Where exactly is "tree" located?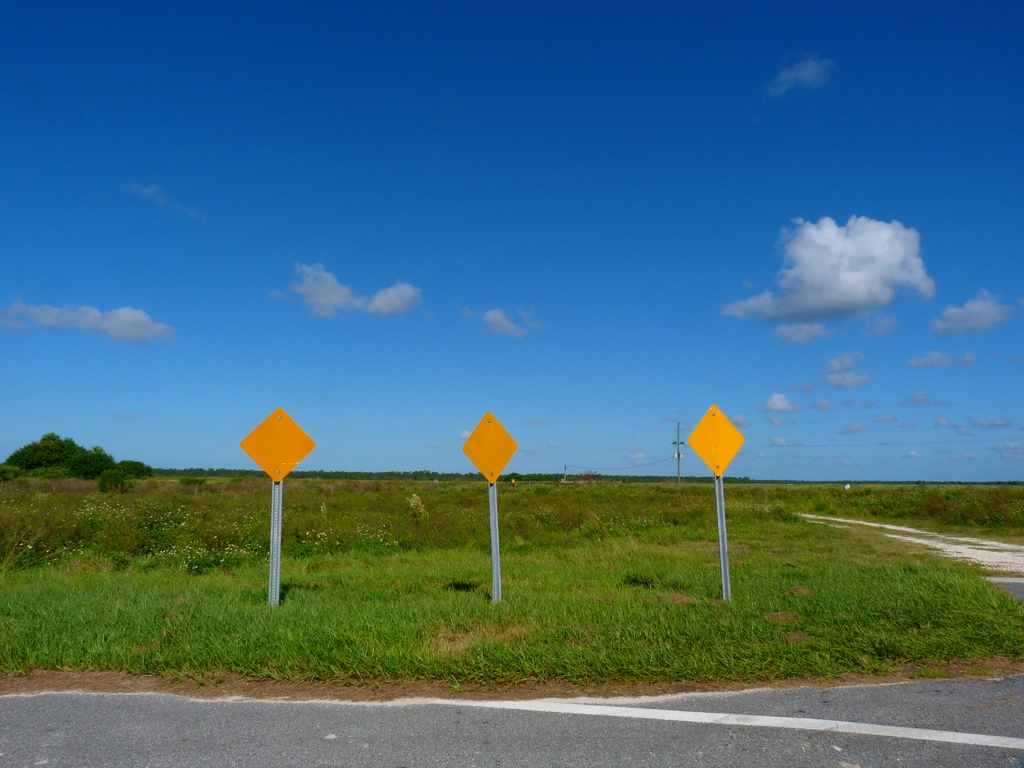
Its bounding box is region(61, 444, 116, 485).
